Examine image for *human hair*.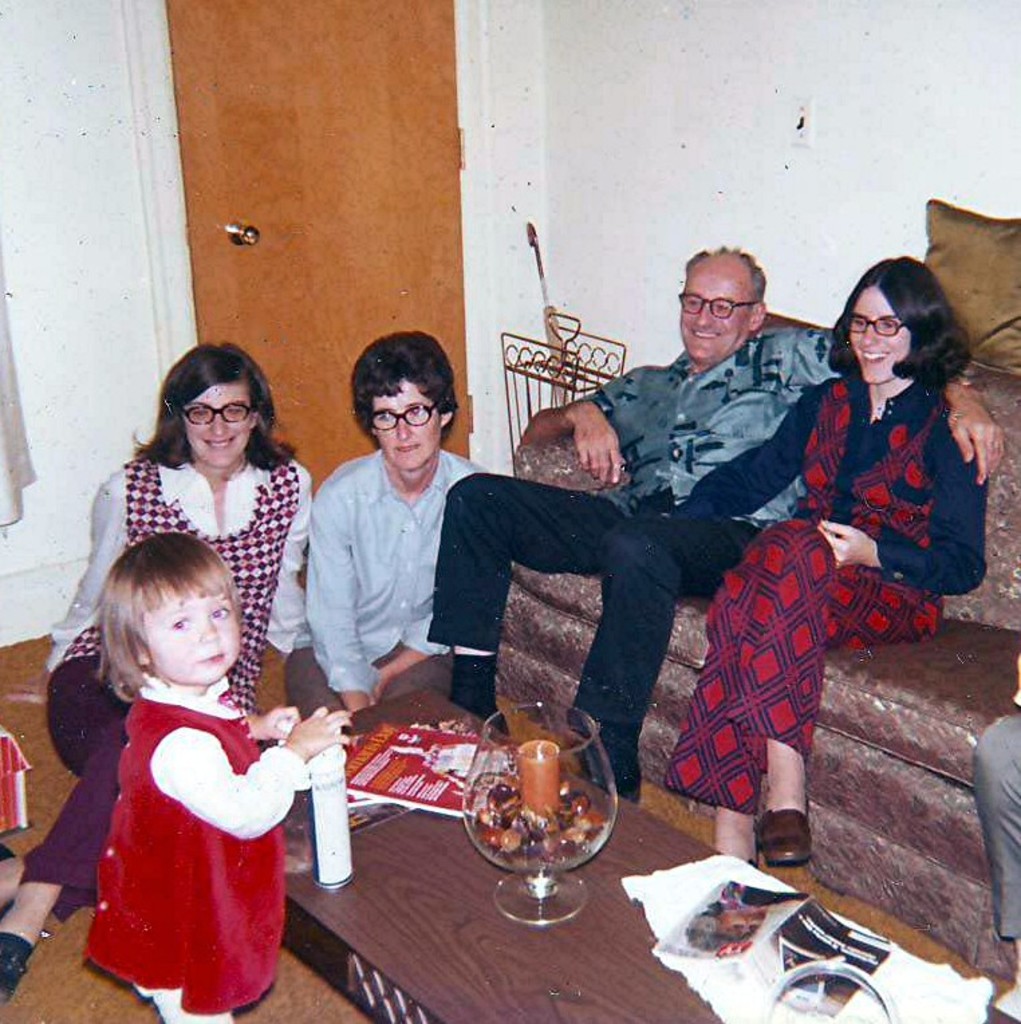
Examination result: {"left": 681, "top": 240, "right": 770, "bottom": 304}.
